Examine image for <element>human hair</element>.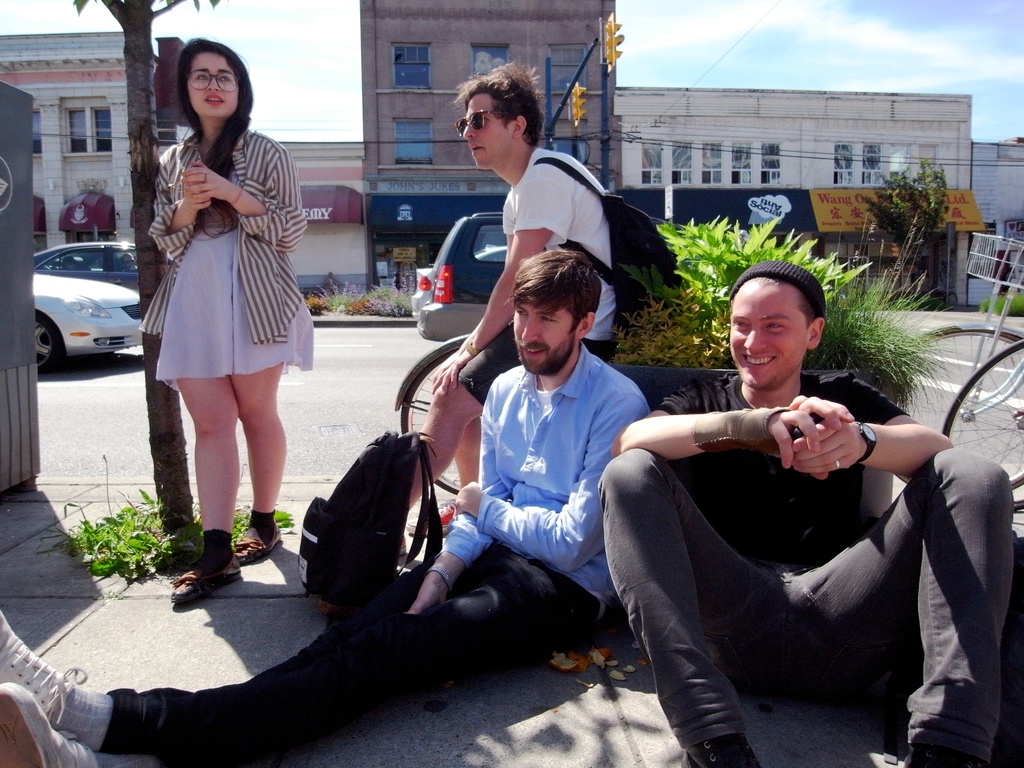
Examination result: crop(452, 61, 542, 161).
